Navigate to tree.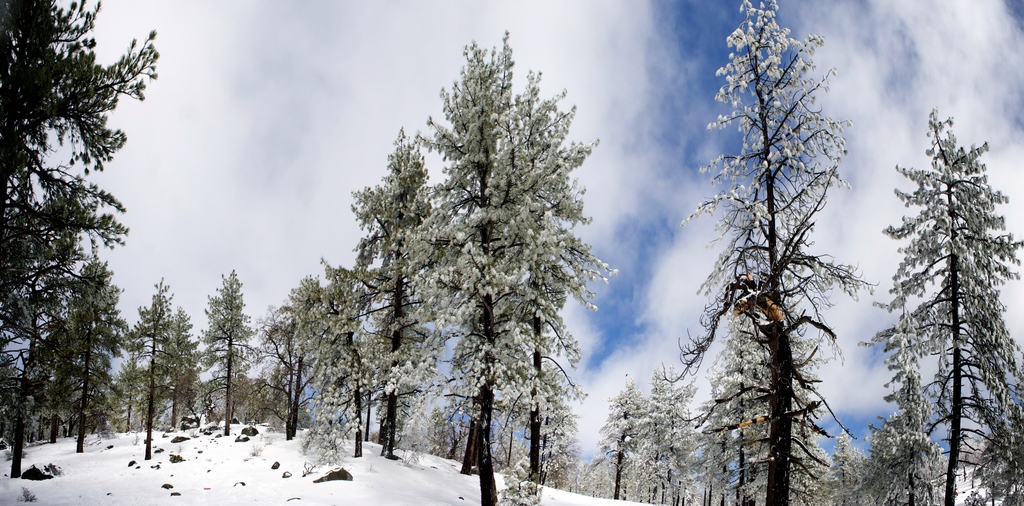
Navigation target: box(580, 440, 618, 505).
